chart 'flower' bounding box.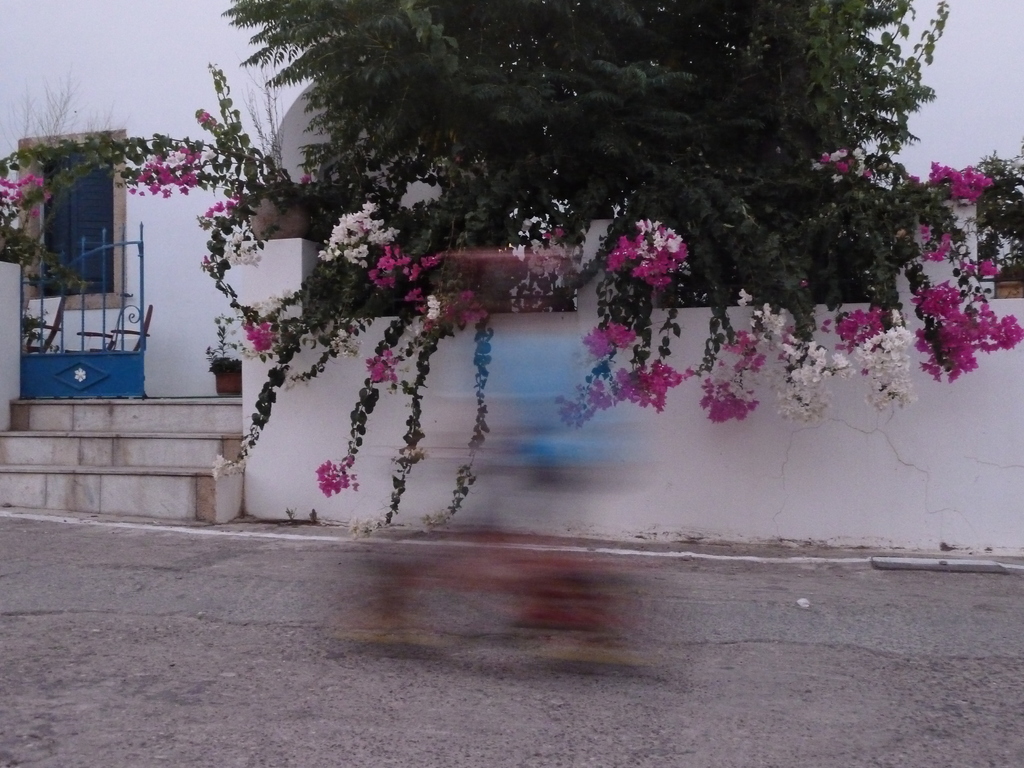
Charted: BBox(201, 256, 213, 268).
